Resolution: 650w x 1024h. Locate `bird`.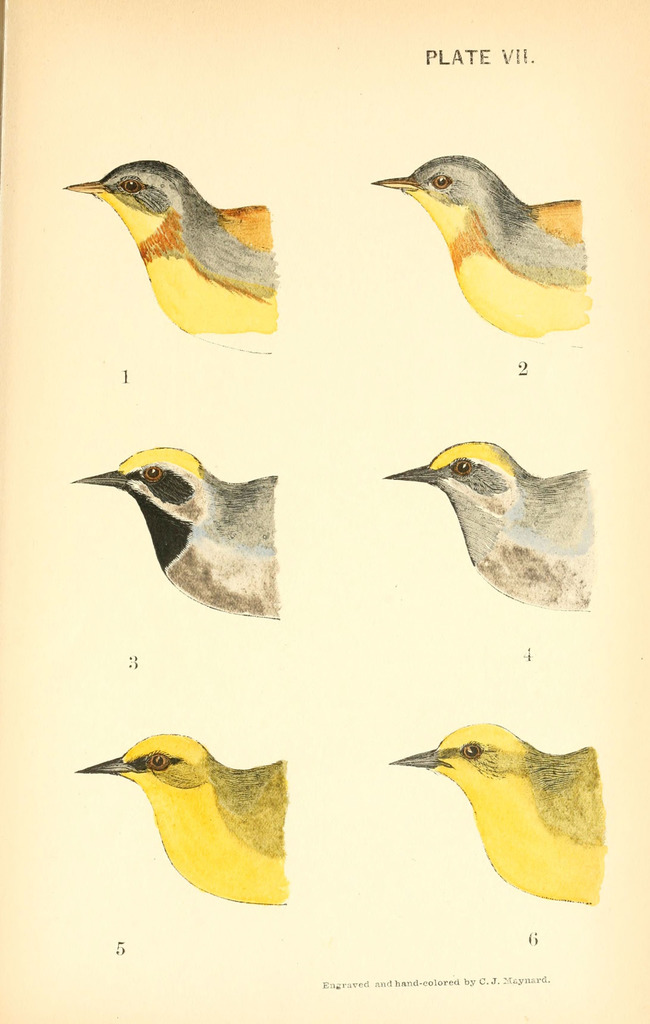
367 154 592 336.
